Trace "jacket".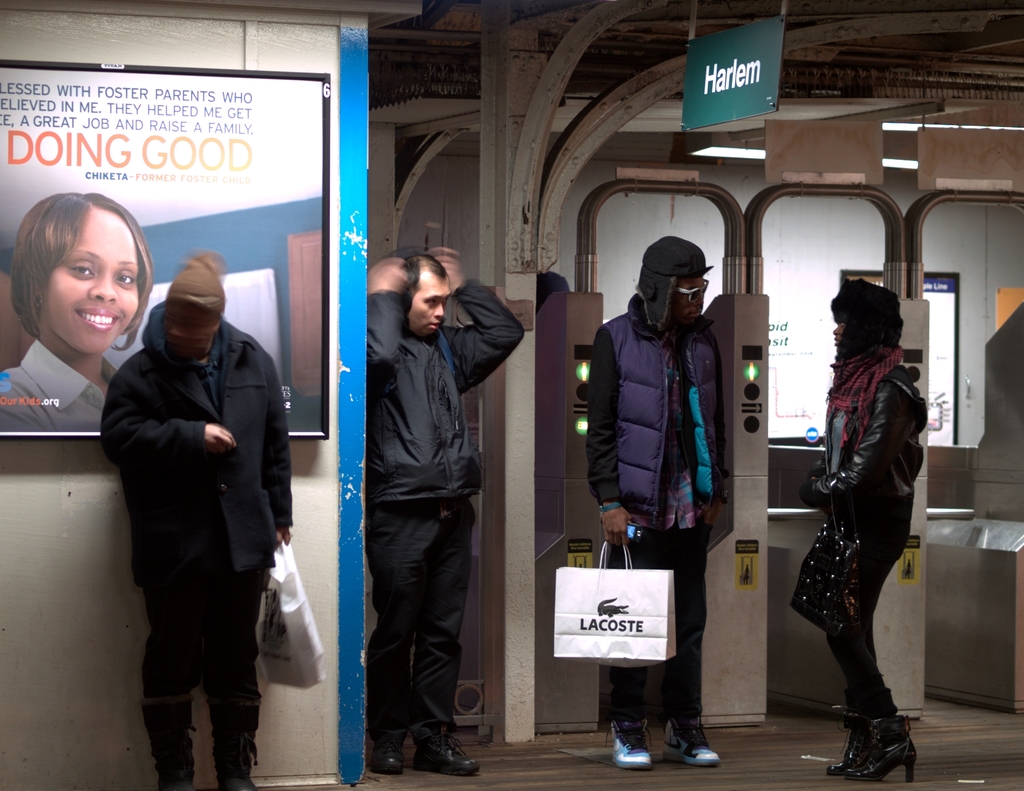
Traced to detection(602, 245, 753, 524).
